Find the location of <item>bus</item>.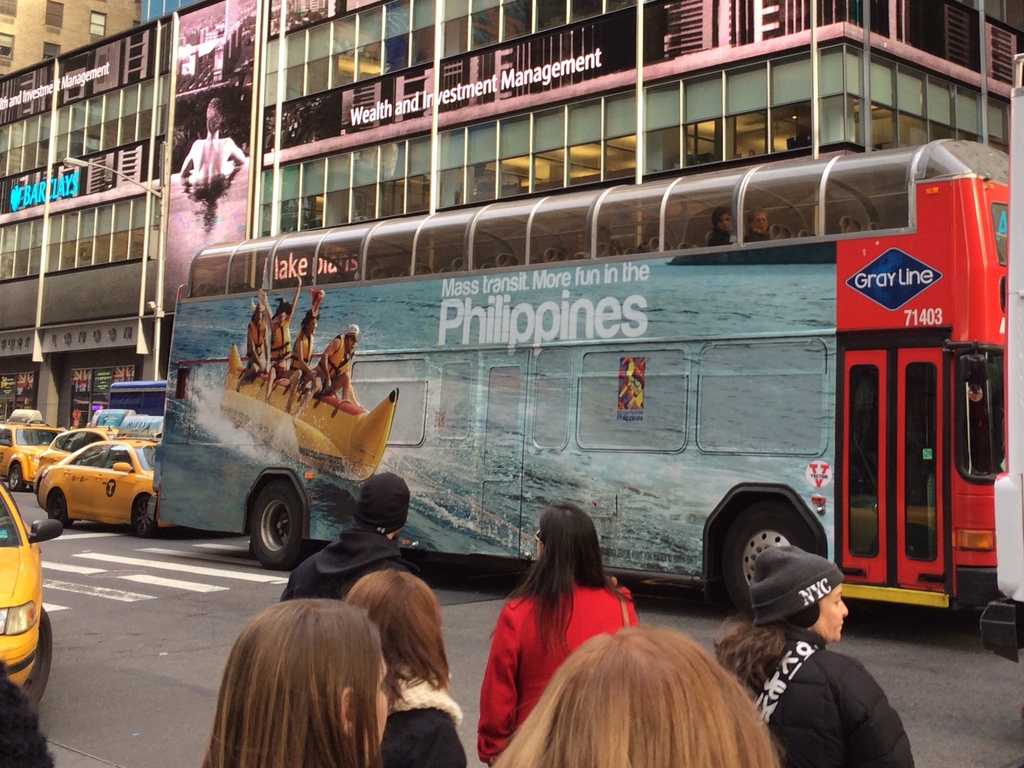
Location: {"left": 148, "top": 133, "right": 1015, "bottom": 616}.
